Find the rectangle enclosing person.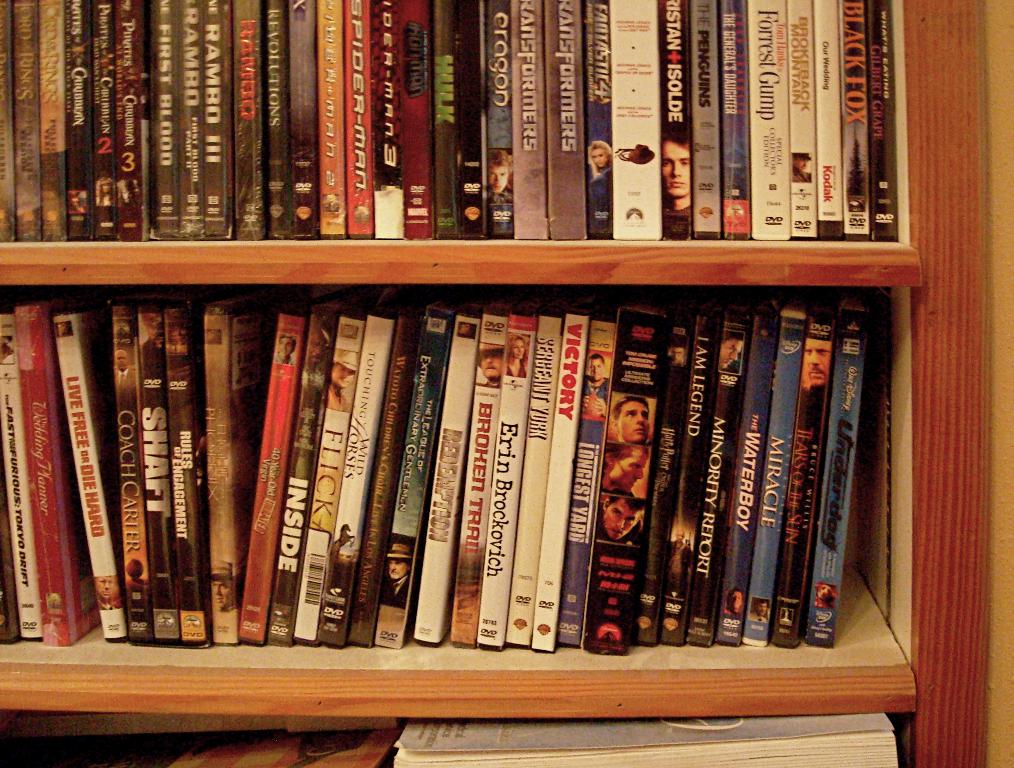
[748, 599, 768, 622].
